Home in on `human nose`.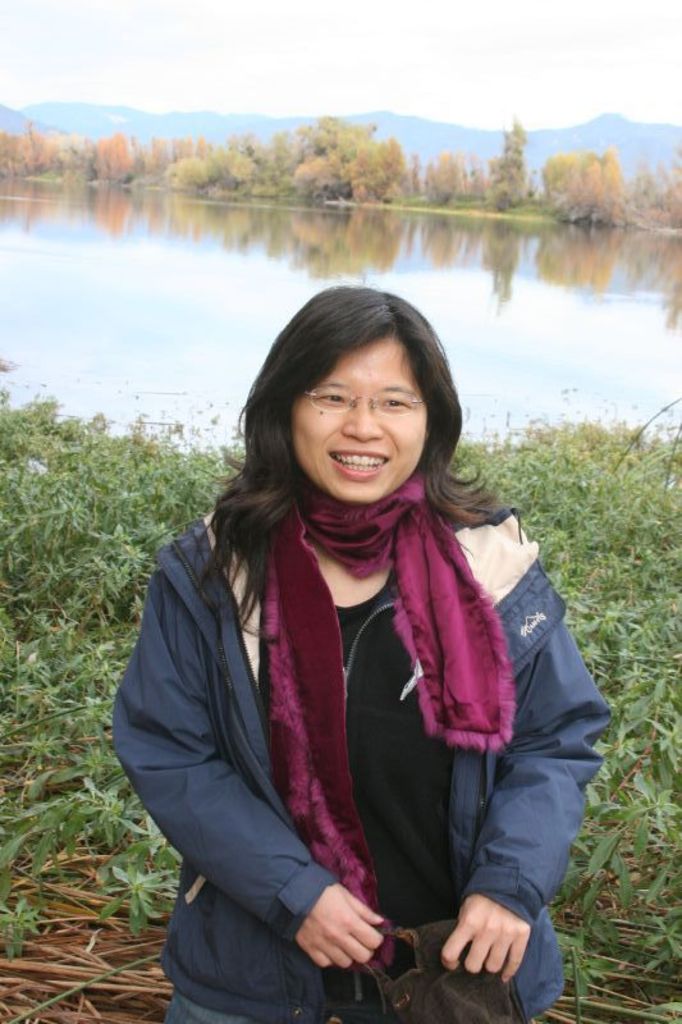
Homed in at box(339, 389, 381, 439).
